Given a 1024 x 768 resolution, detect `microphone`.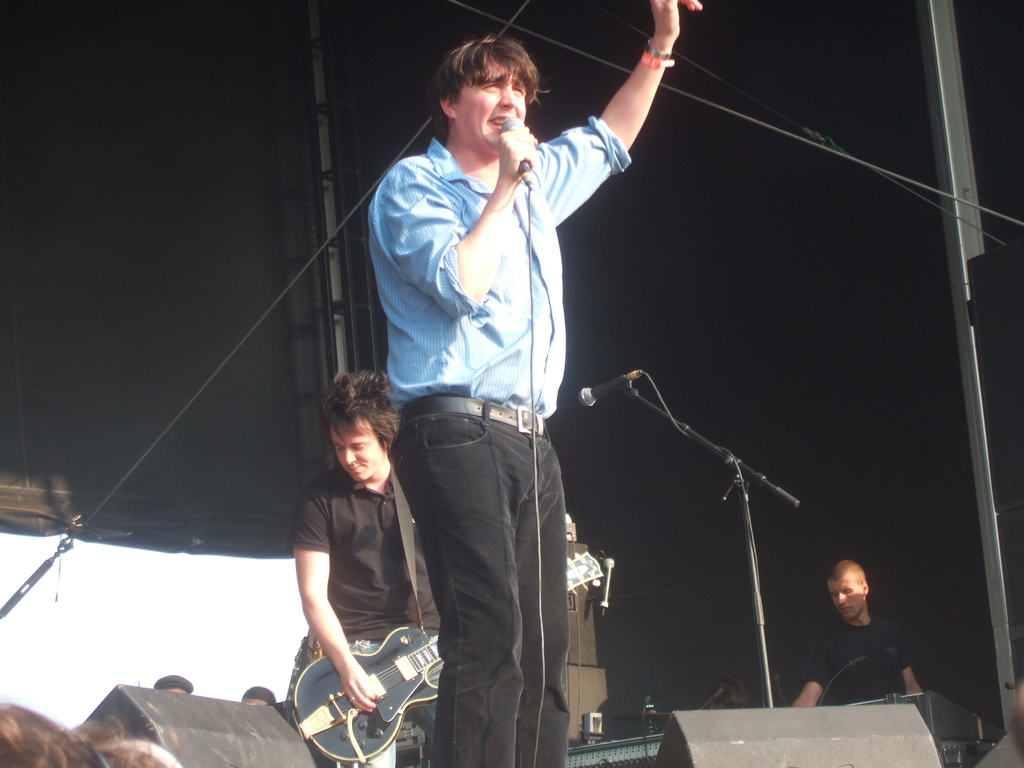
(575,374,643,406).
